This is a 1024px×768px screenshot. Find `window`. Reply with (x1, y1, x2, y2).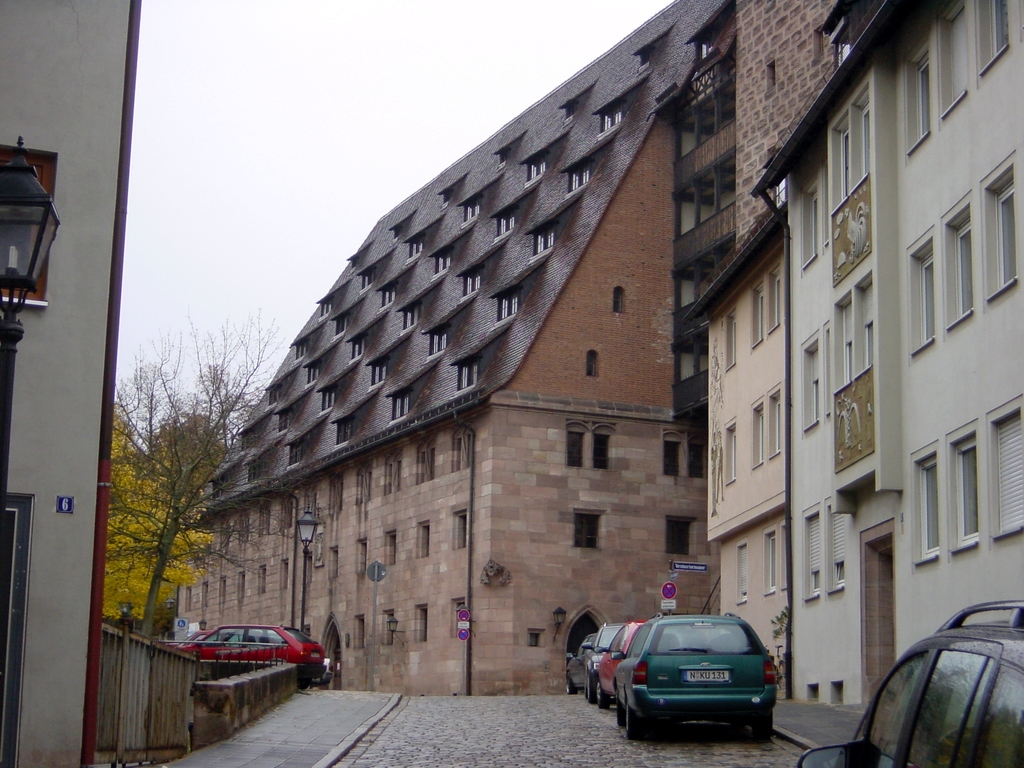
(663, 429, 687, 479).
